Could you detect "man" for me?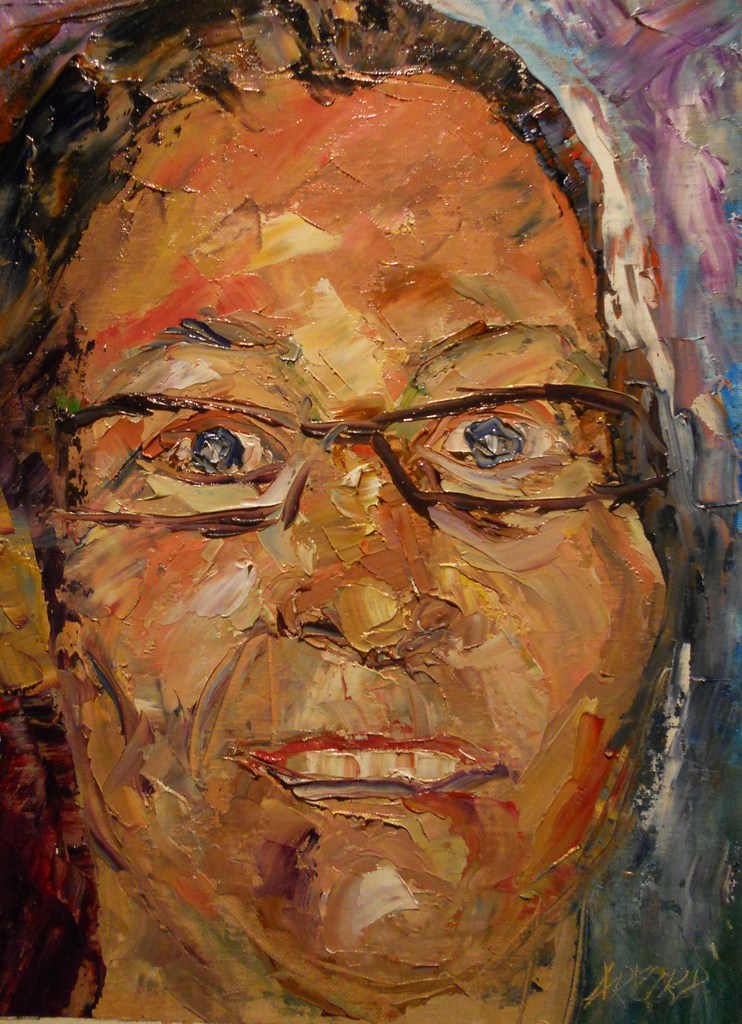
Detection result: BBox(24, 67, 686, 993).
